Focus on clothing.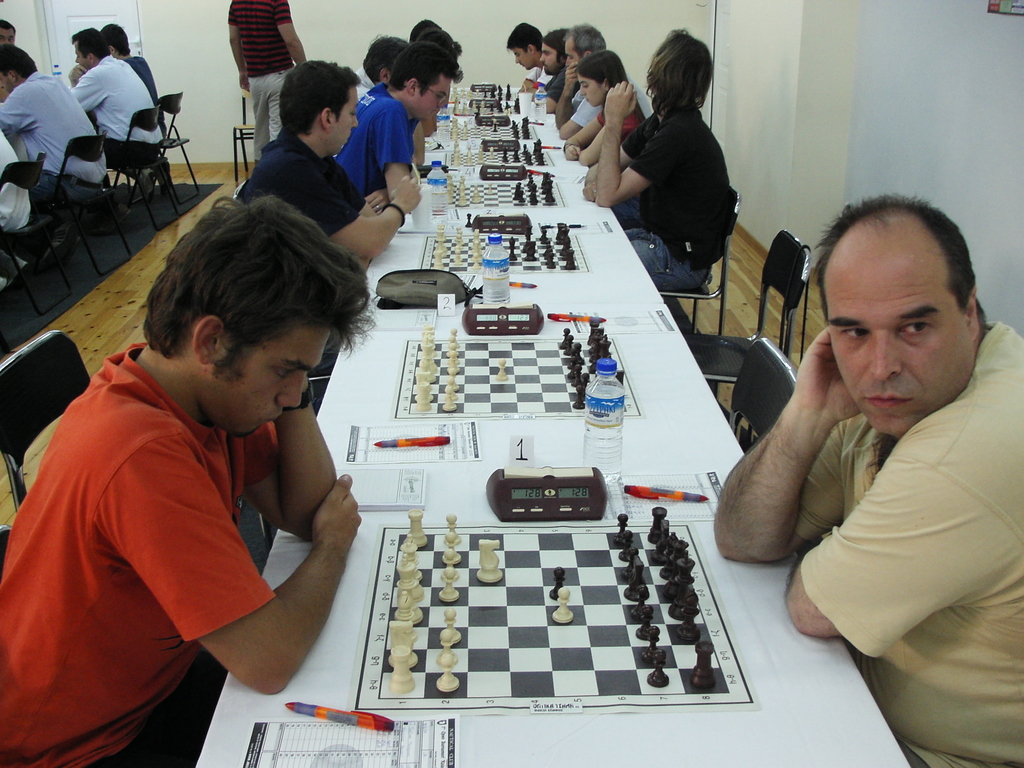
Focused at {"left": 785, "top": 324, "right": 1023, "bottom": 767}.
